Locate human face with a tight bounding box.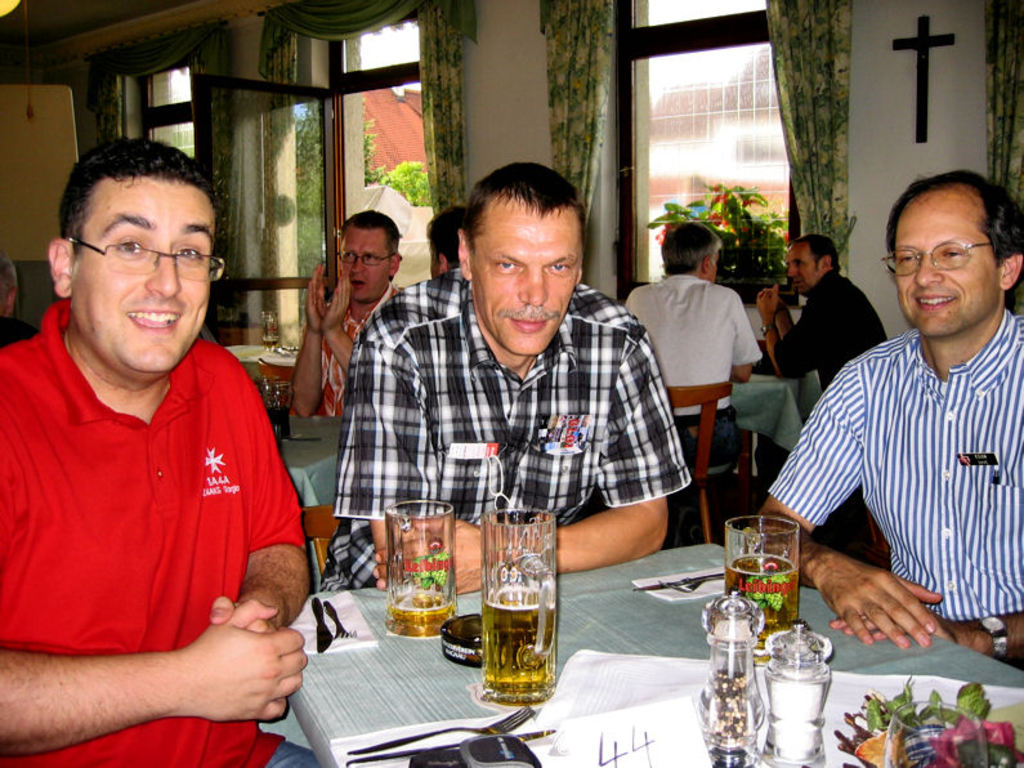
<bbox>341, 226, 397, 299</bbox>.
